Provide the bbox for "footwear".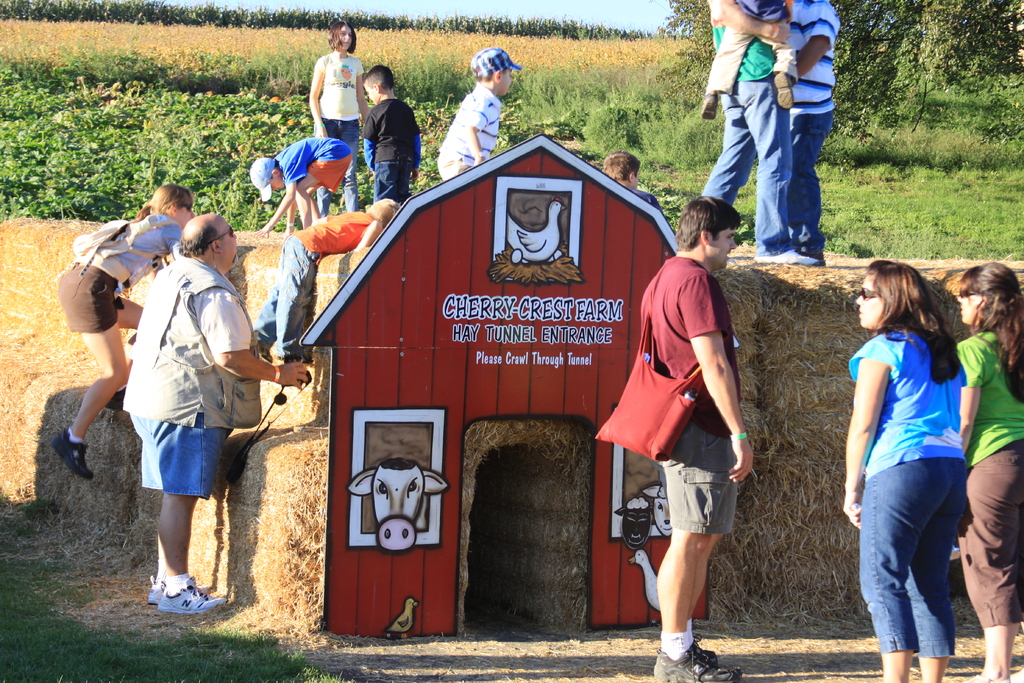
x1=772, y1=72, x2=796, y2=110.
